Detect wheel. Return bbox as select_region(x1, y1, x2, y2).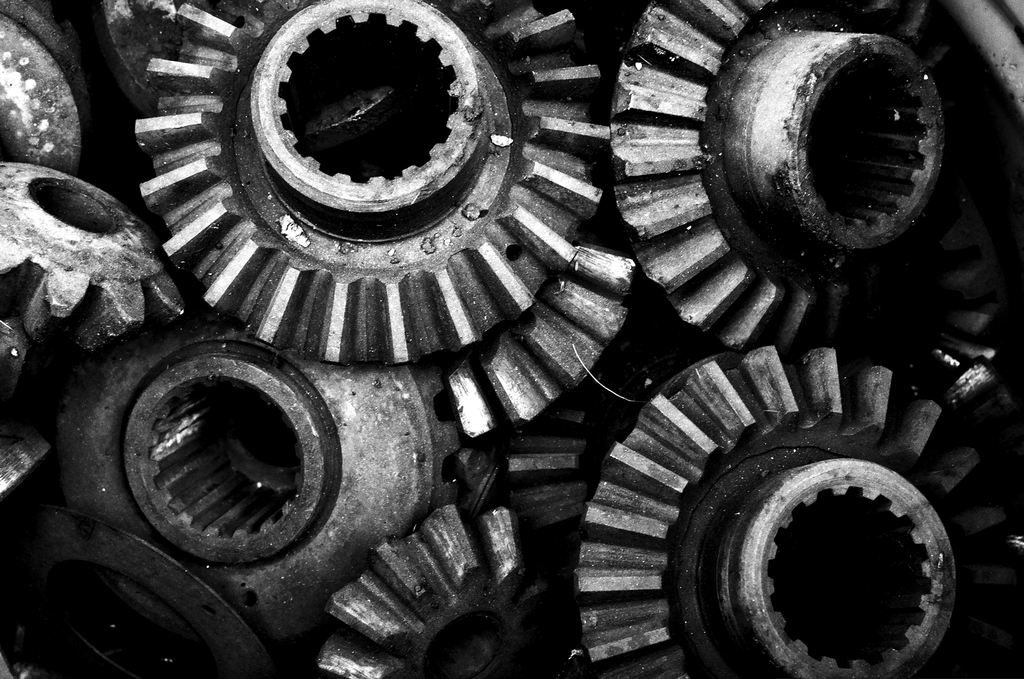
select_region(609, 0, 951, 356).
